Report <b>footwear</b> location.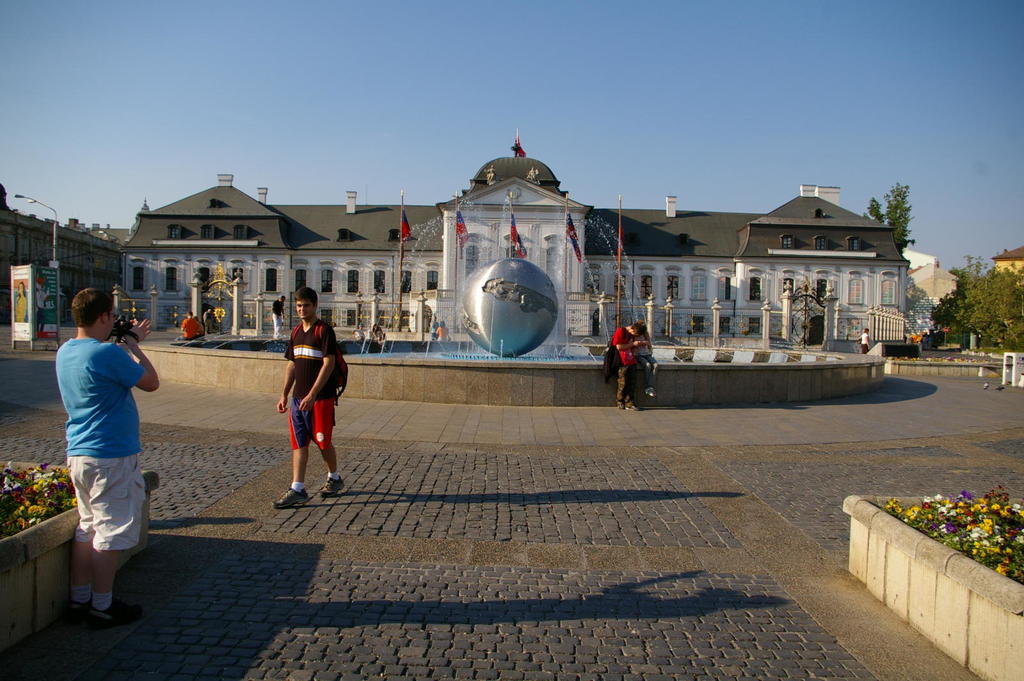
Report: [94, 597, 140, 621].
